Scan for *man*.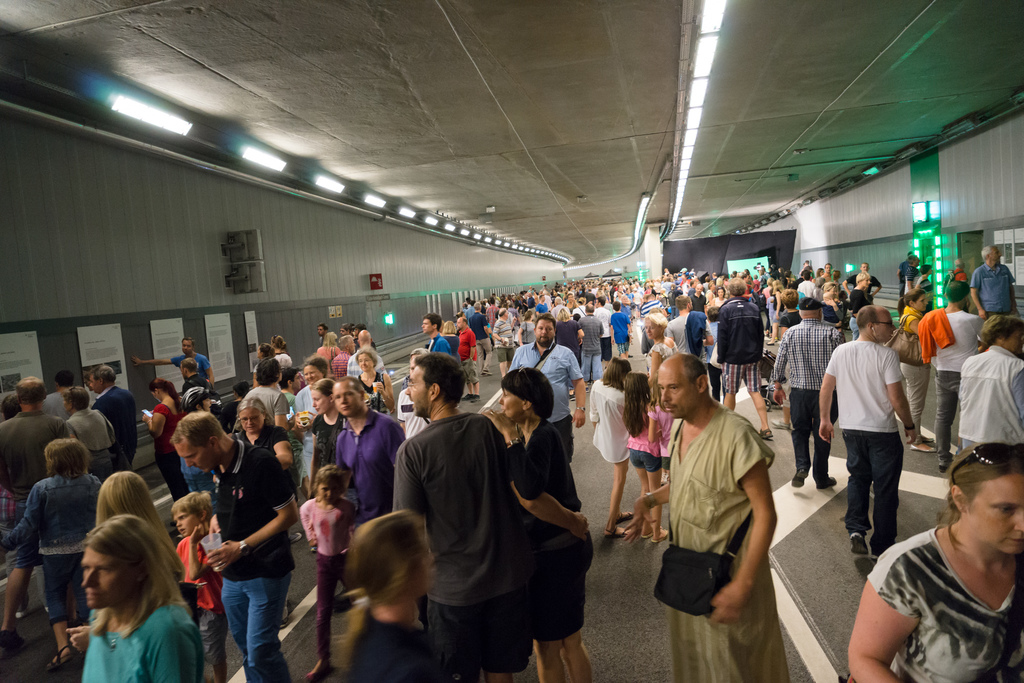
Scan result: [left=591, top=295, right=611, bottom=368].
